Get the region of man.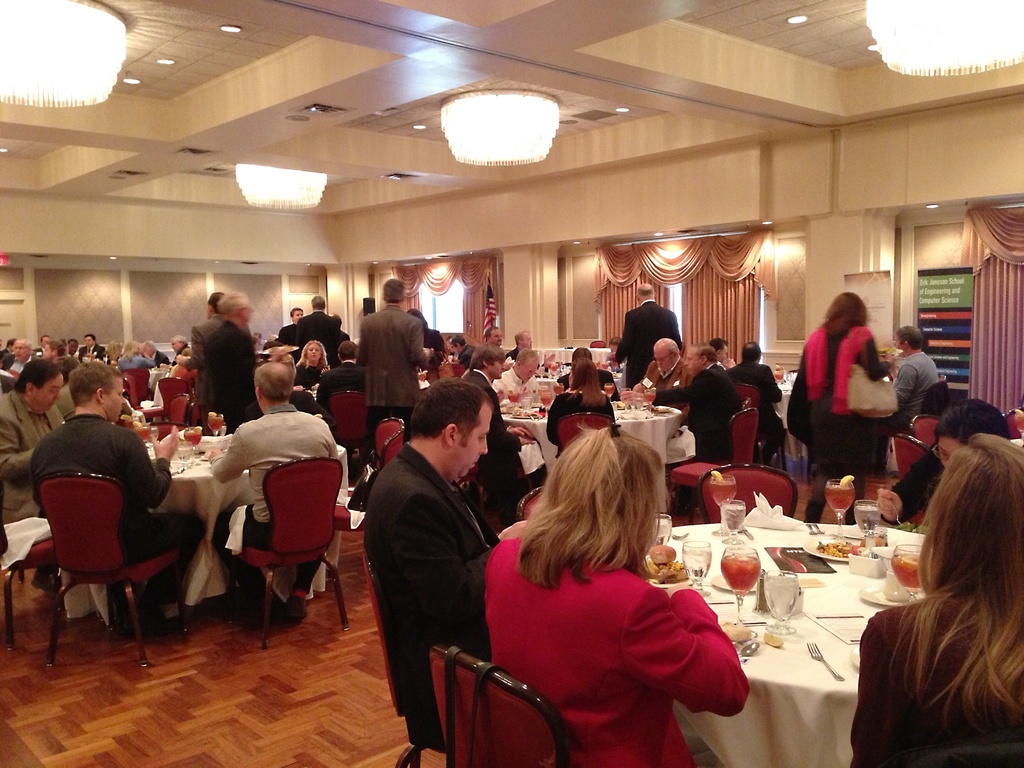
box(278, 307, 303, 346).
